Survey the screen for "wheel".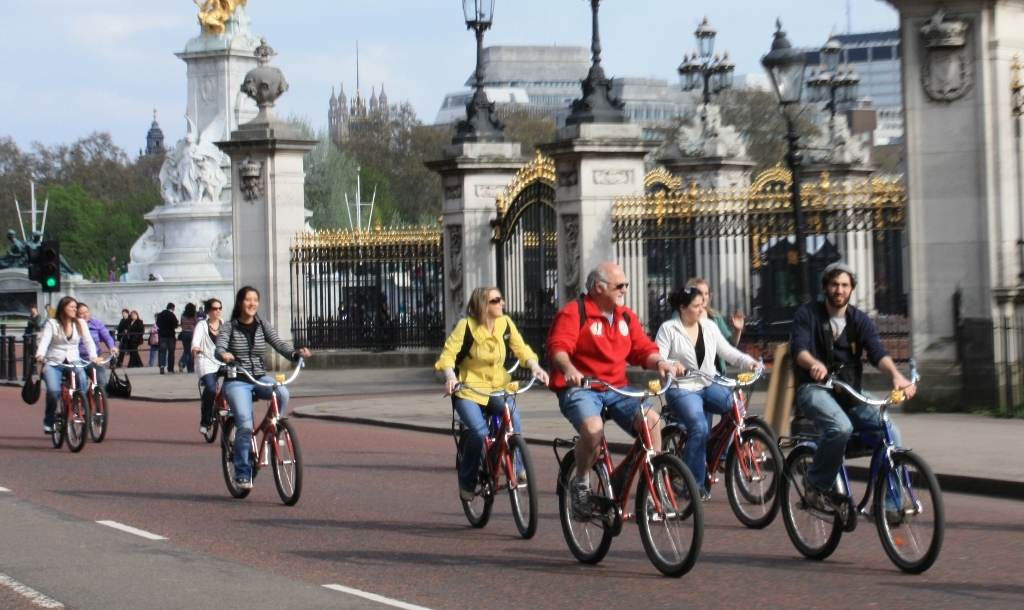
Survey found: 202, 394, 220, 443.
